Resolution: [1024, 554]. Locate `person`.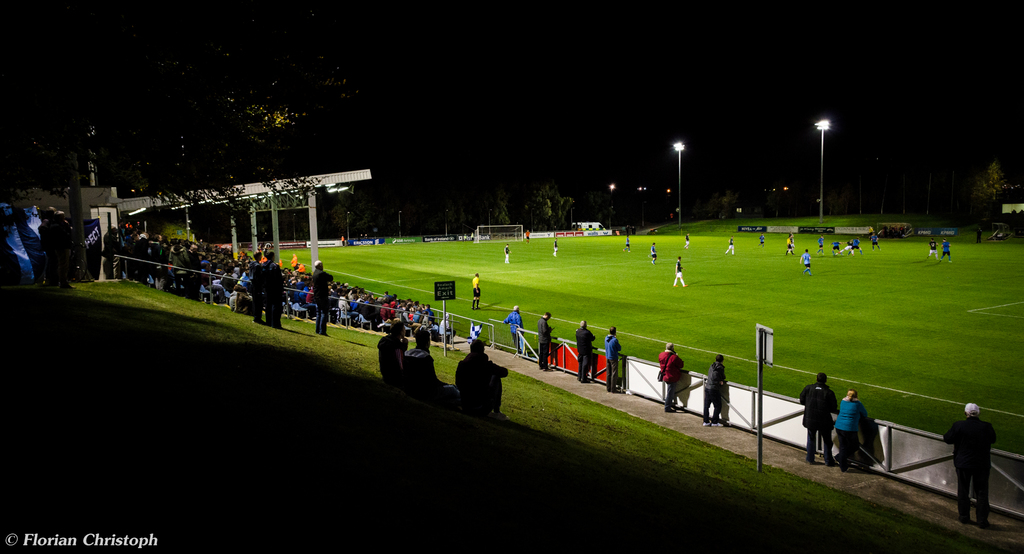
box(407, 330, 451, 391).
